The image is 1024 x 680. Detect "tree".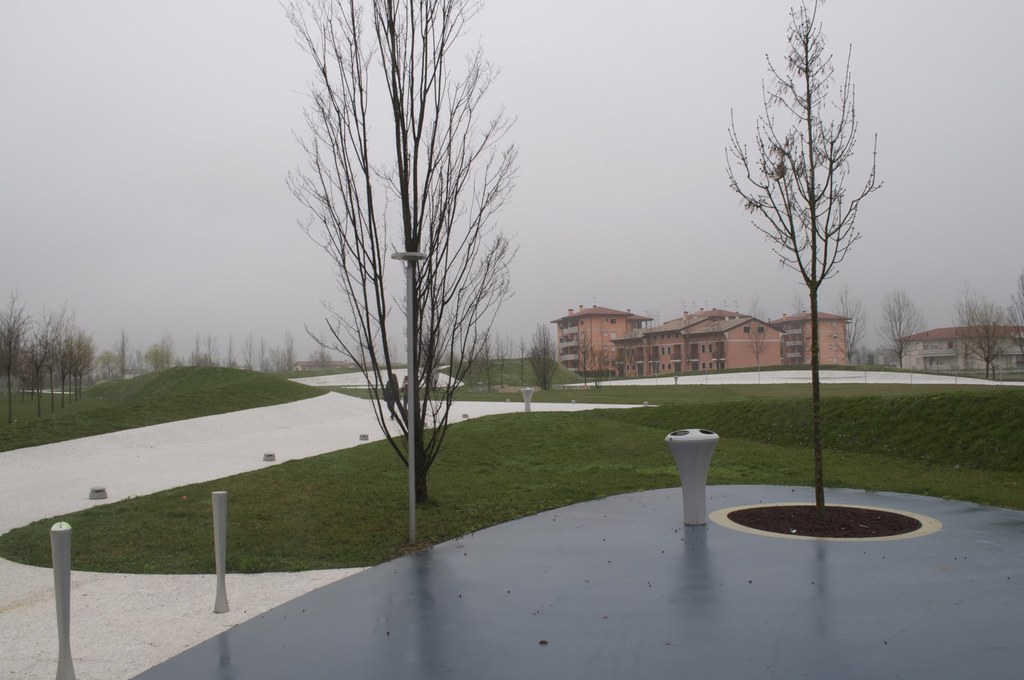
Detection: bbox(262, 0, 519, 505).
